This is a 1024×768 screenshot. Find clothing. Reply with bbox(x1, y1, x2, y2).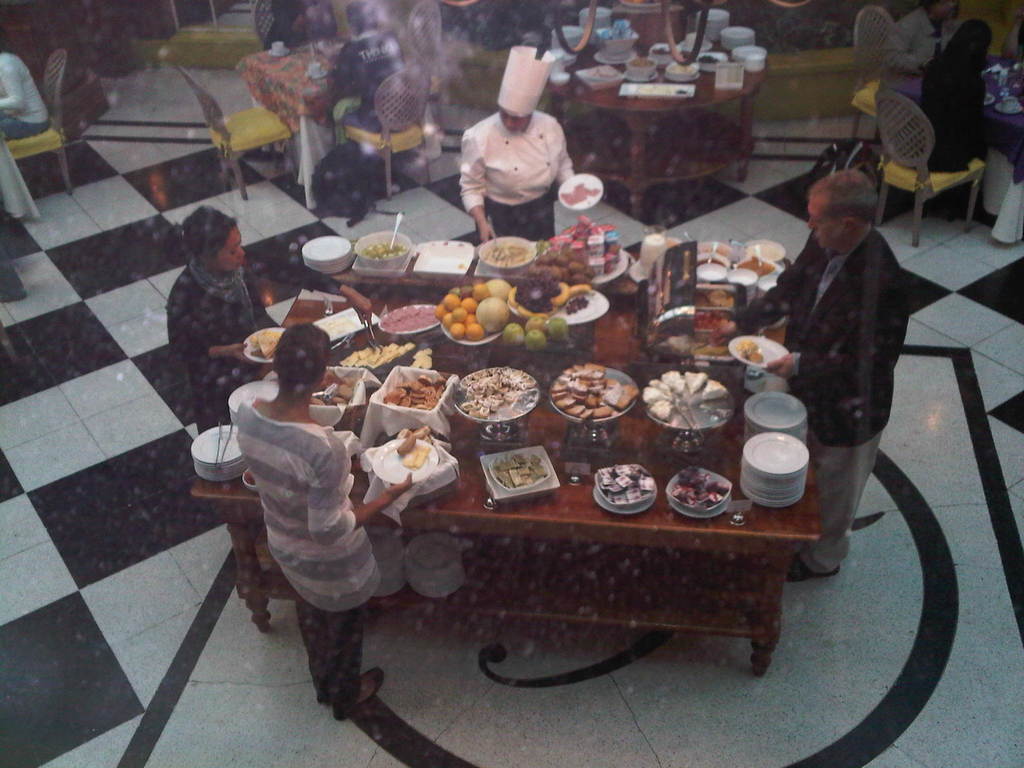
bbox(729, 225, 916, 577).
